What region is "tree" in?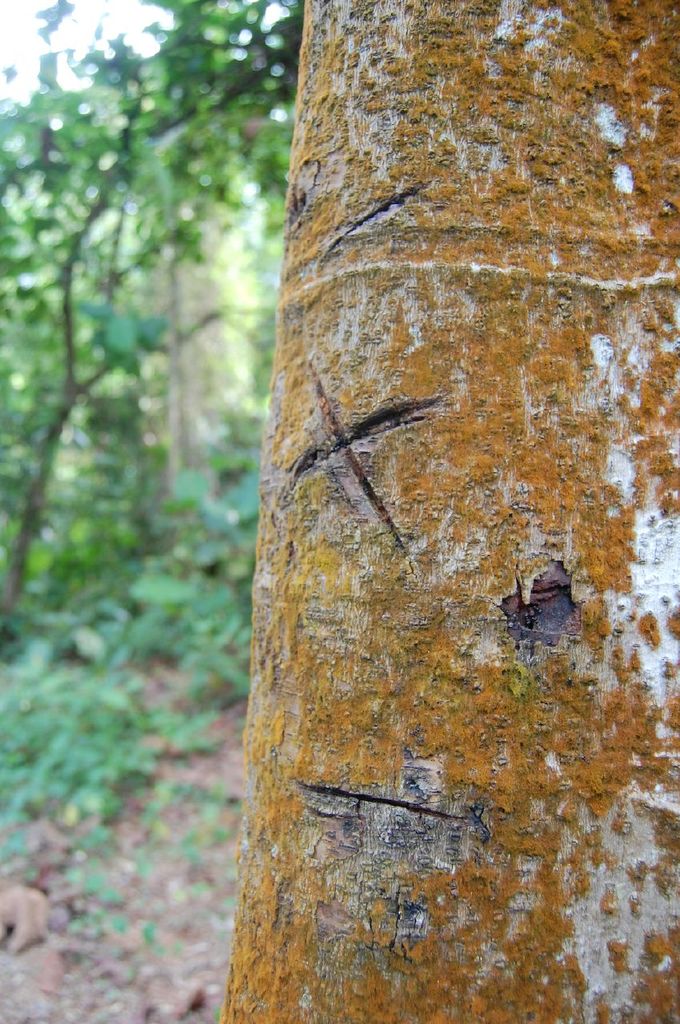
detection(0, 0, 311, 631).
